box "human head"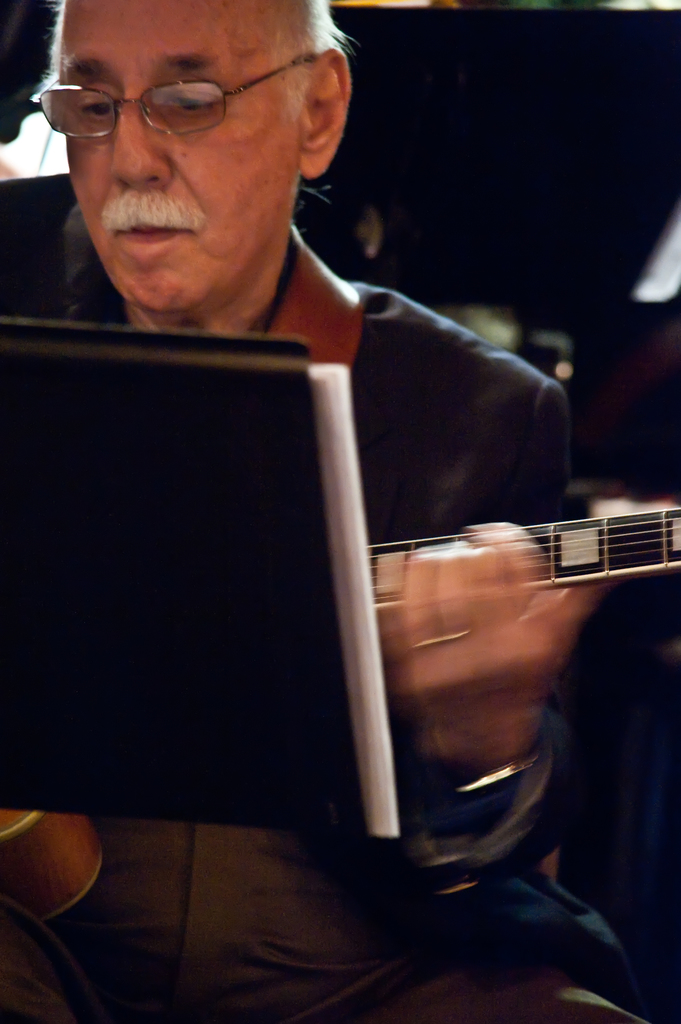
box(20, 0, 380, 243)
